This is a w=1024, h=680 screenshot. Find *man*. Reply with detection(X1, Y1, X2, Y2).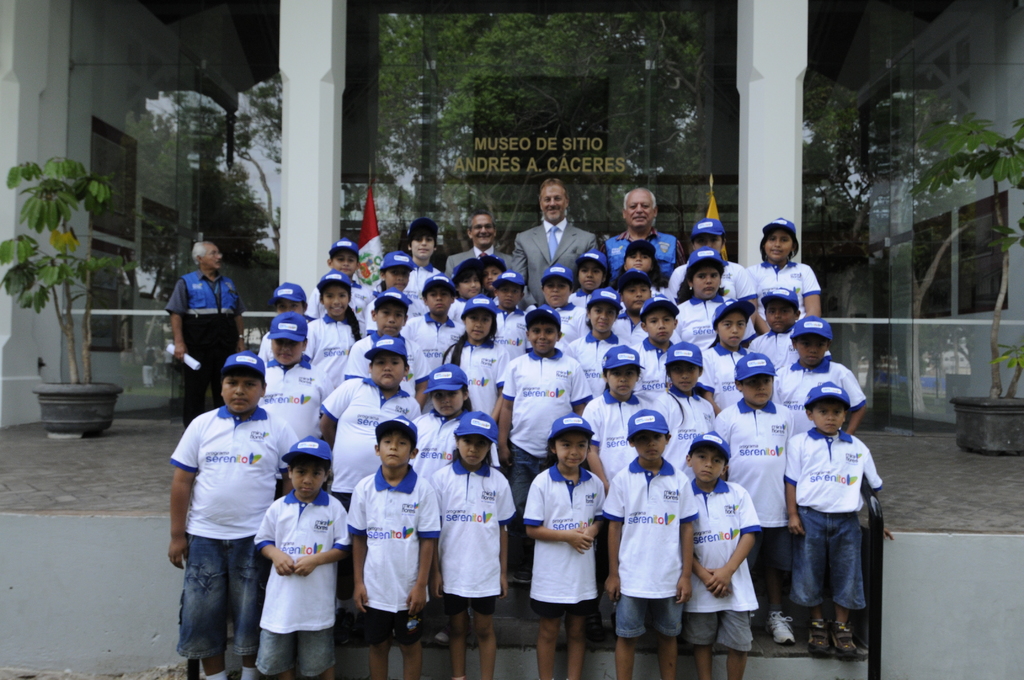
detection(164, 239, 245, 428).
